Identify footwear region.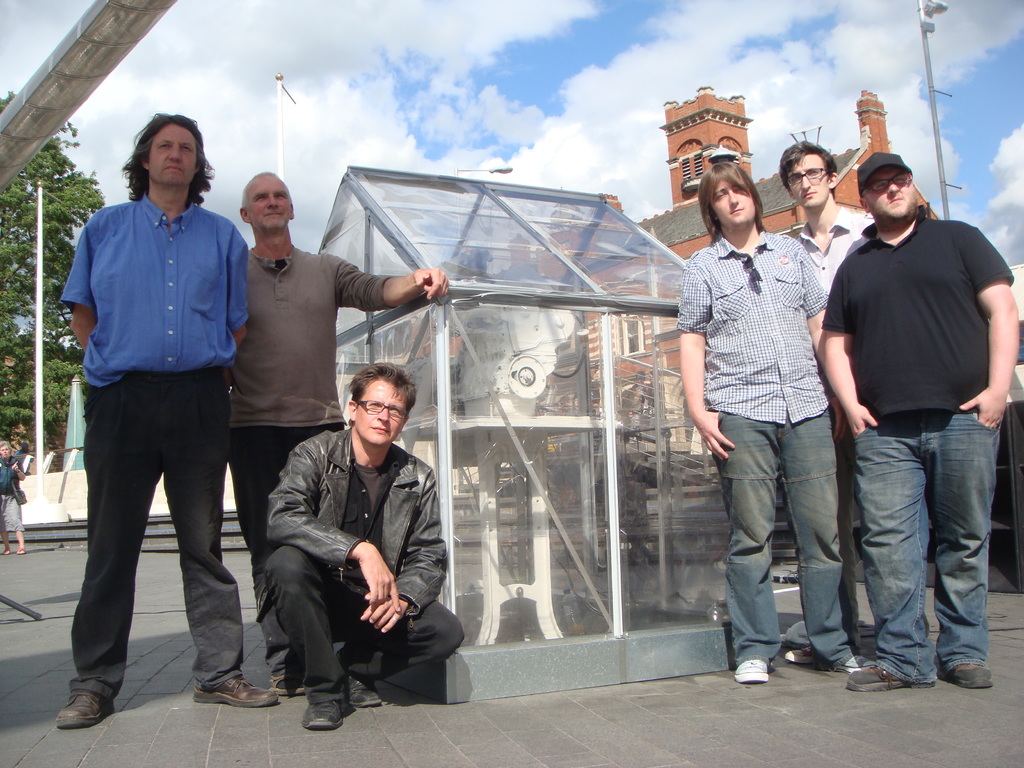
Region: x1=790, y1=644, x2=824, y2=661.
